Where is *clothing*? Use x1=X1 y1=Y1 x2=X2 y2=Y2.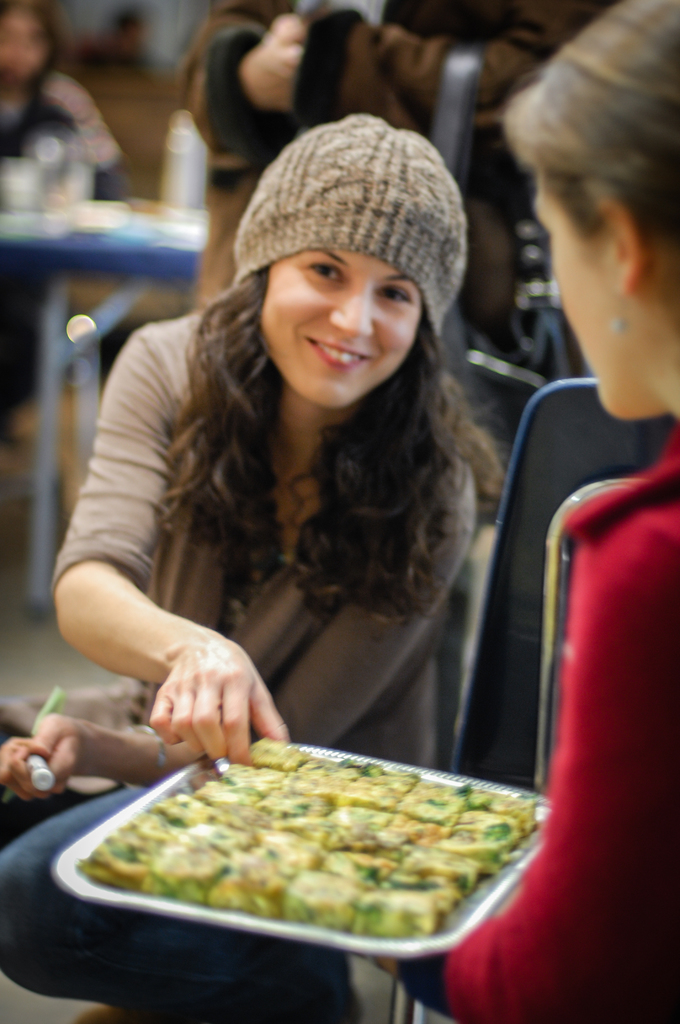
x1=393 y1=428 x2=679 y2=1023.
